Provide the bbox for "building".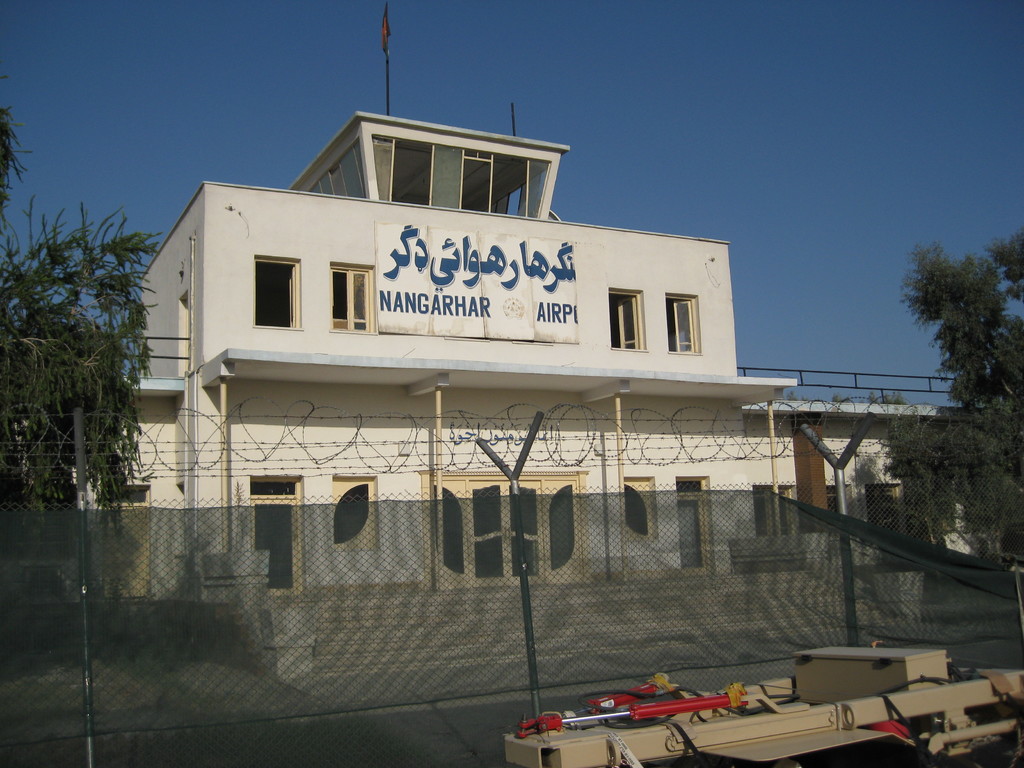
<region>0, 1, 1023, 684</region>.
